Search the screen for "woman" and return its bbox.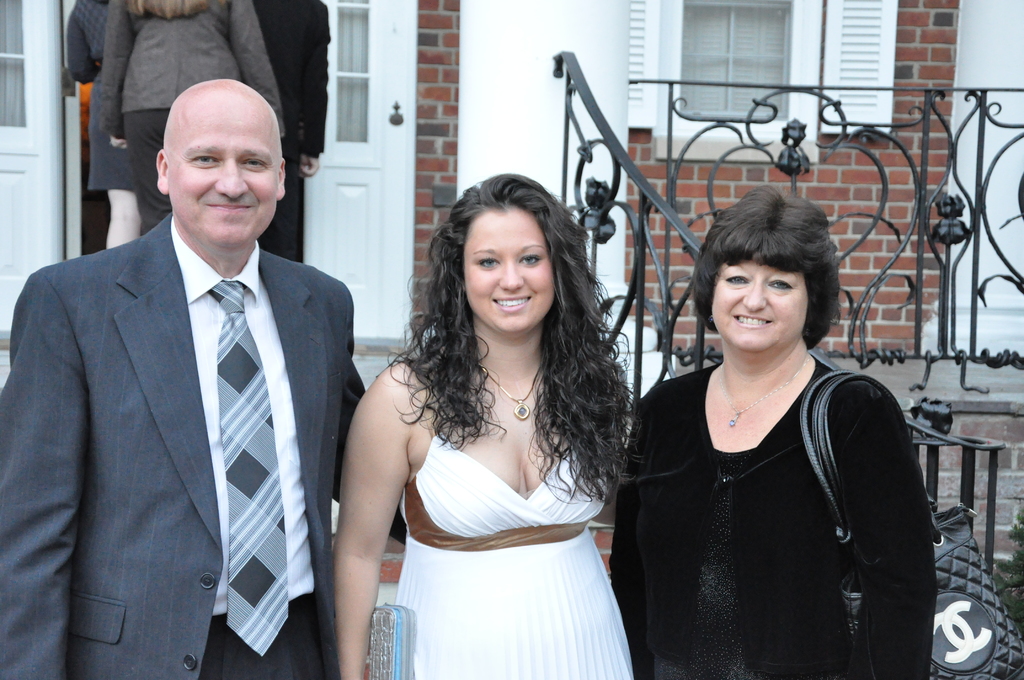
Found: left=67, top=0, right=144, bottom=252.
